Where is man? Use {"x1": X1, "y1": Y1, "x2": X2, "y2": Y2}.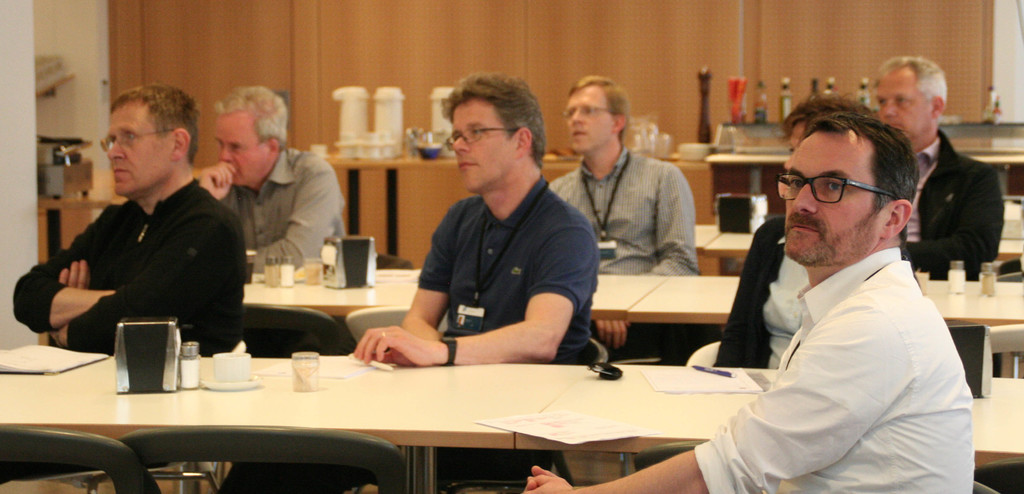
{"x1": 346, "y1": 67, "x2": 602, "y2": 481}.
